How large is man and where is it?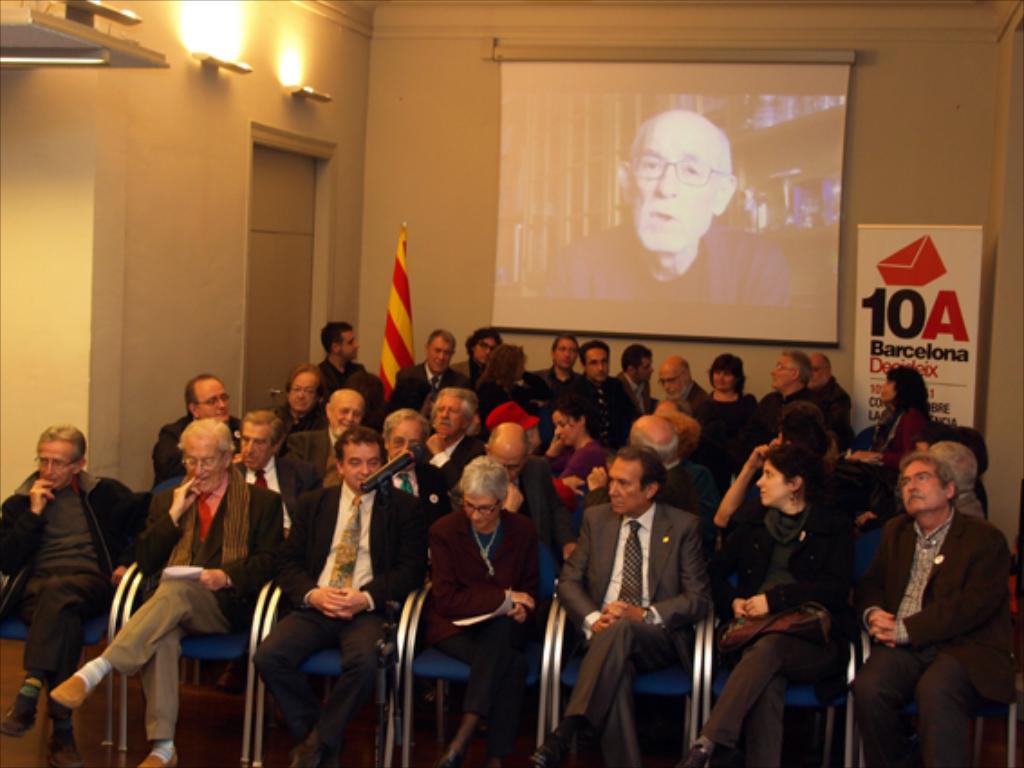
Bounding box: detection(421, 385, 484, 486).
